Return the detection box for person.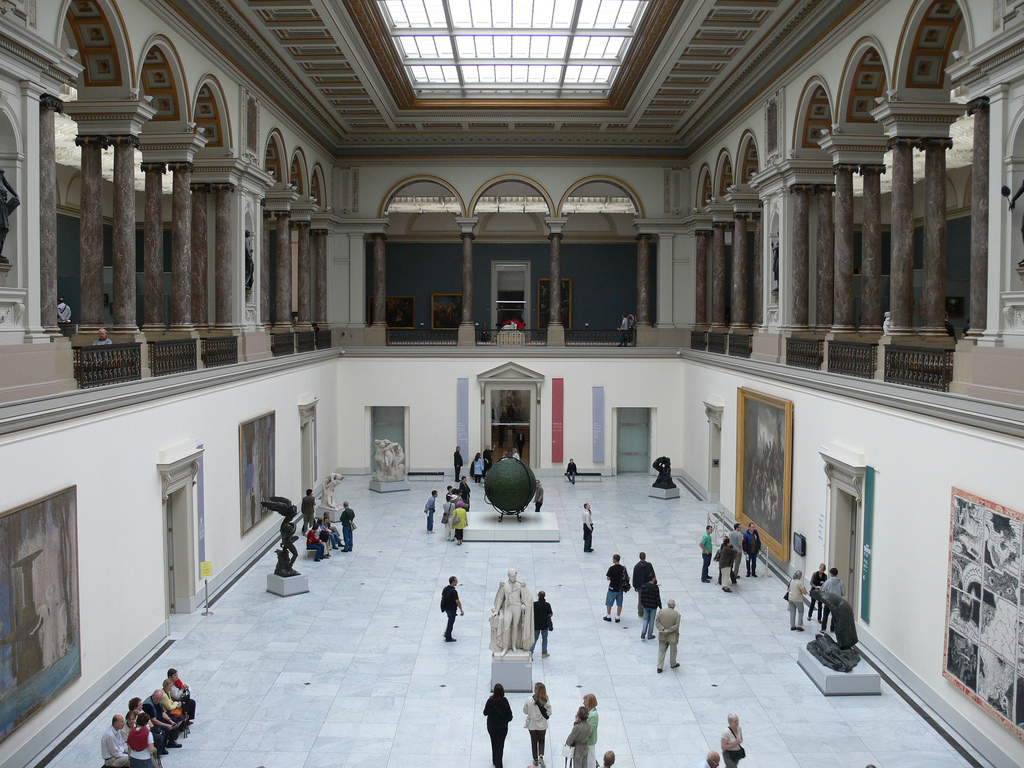
[653,598,683,675].
